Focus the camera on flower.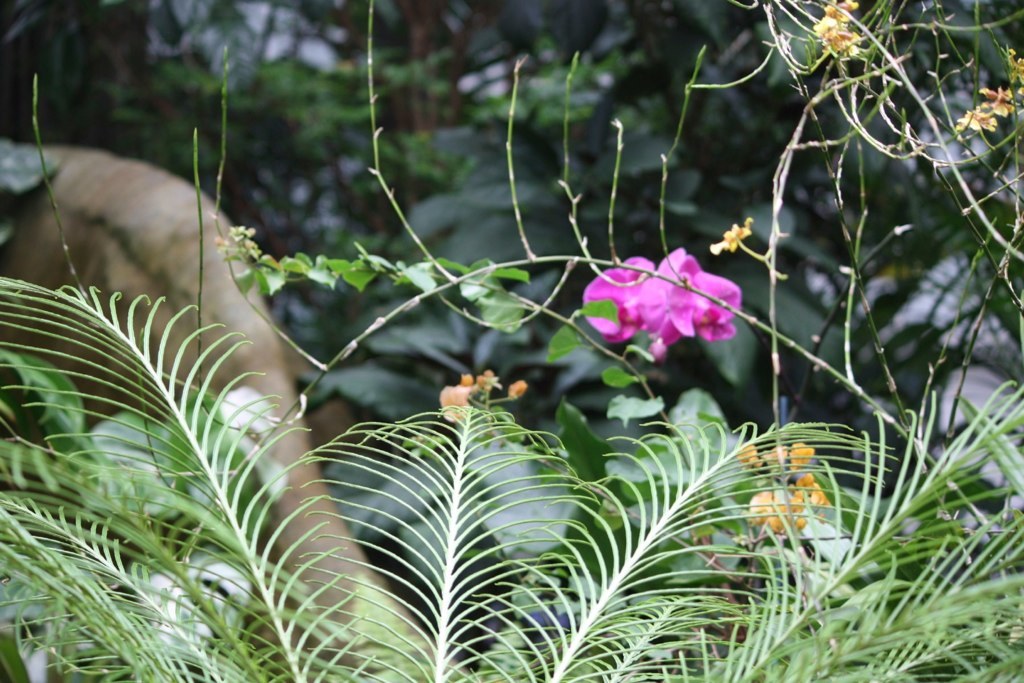
Focus region: BBox(637, 246, 741, 344).
